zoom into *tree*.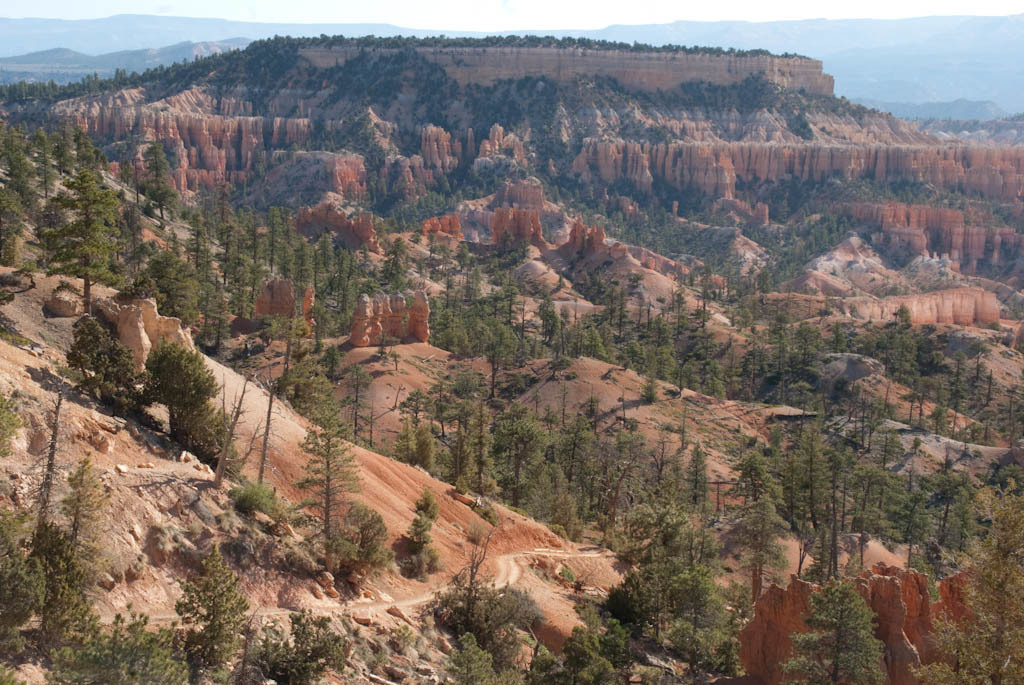
Zoom target: bbox=[595, 301, 617, 357].
